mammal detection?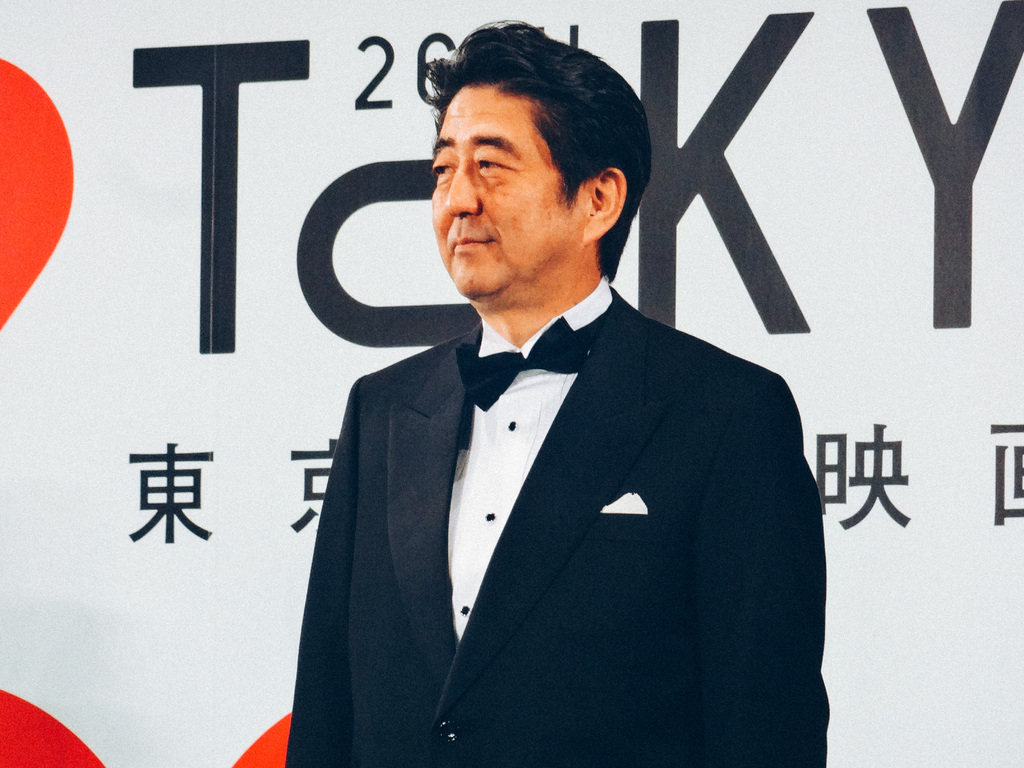
x1=216 y1=67 x2=775 y2=720
